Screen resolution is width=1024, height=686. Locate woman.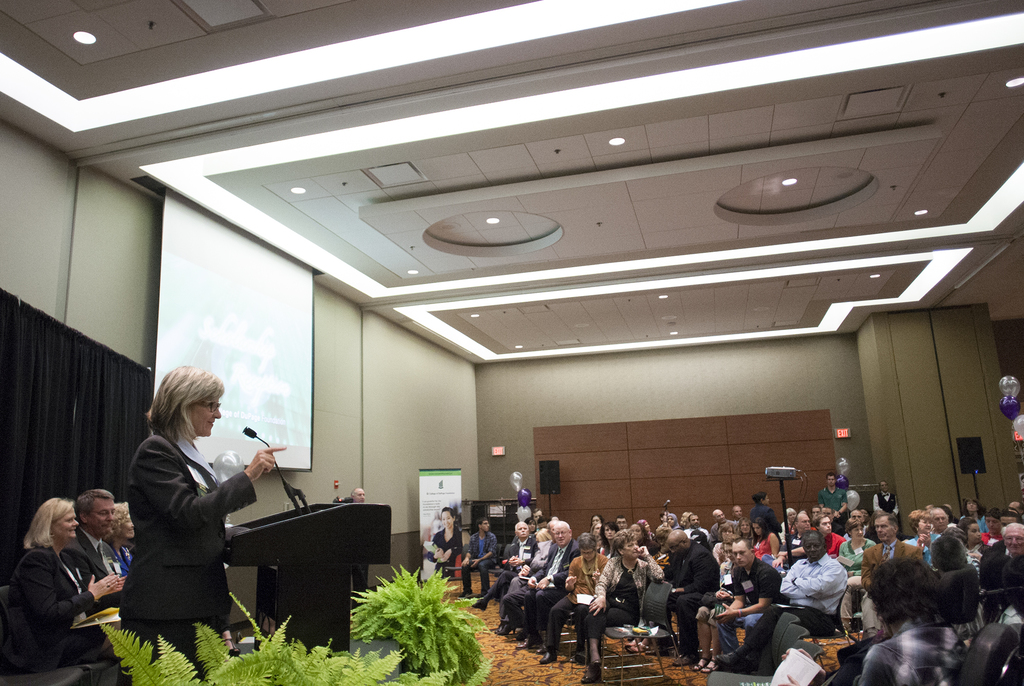
locate(751, 519, 777, 559).
